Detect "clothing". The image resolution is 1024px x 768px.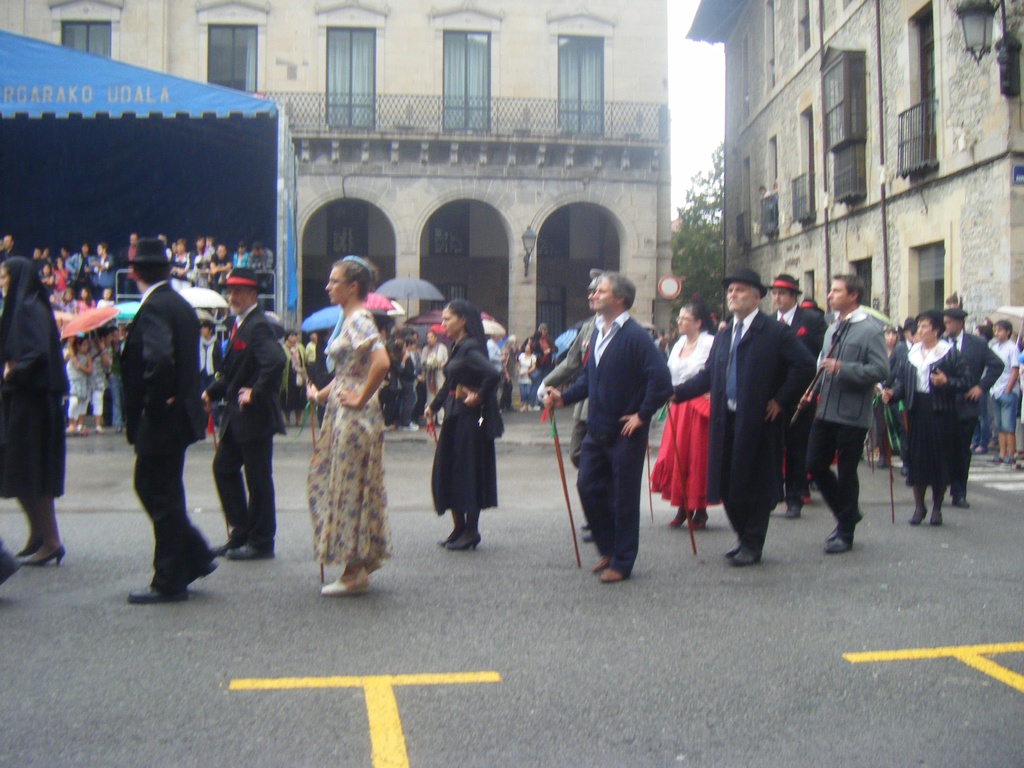
left=985, top=333, right=1015, bottom=435.
